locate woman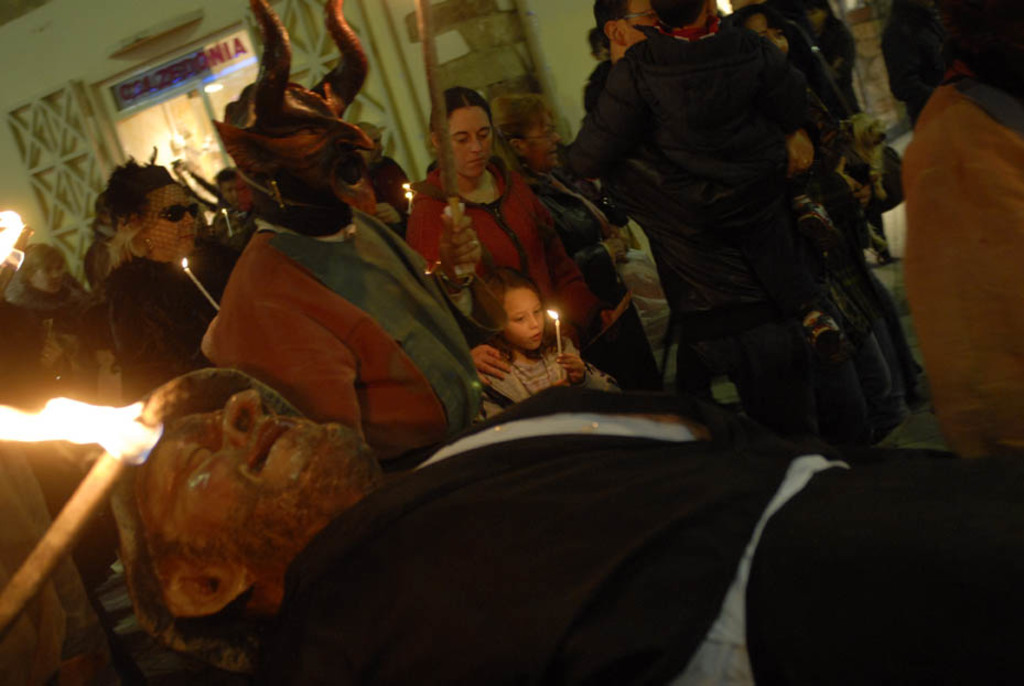
{"left": 398, "top": 84, "right": 600, "bottom": 341}
